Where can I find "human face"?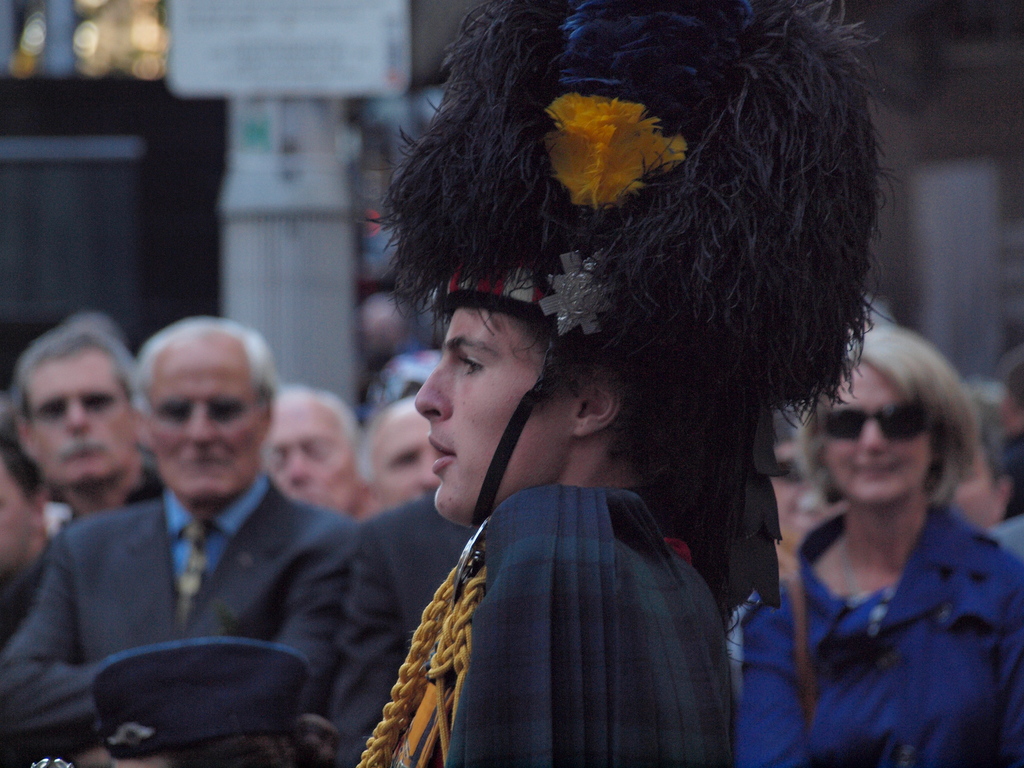
You can find it at rect(264, 394, 355, 517).
